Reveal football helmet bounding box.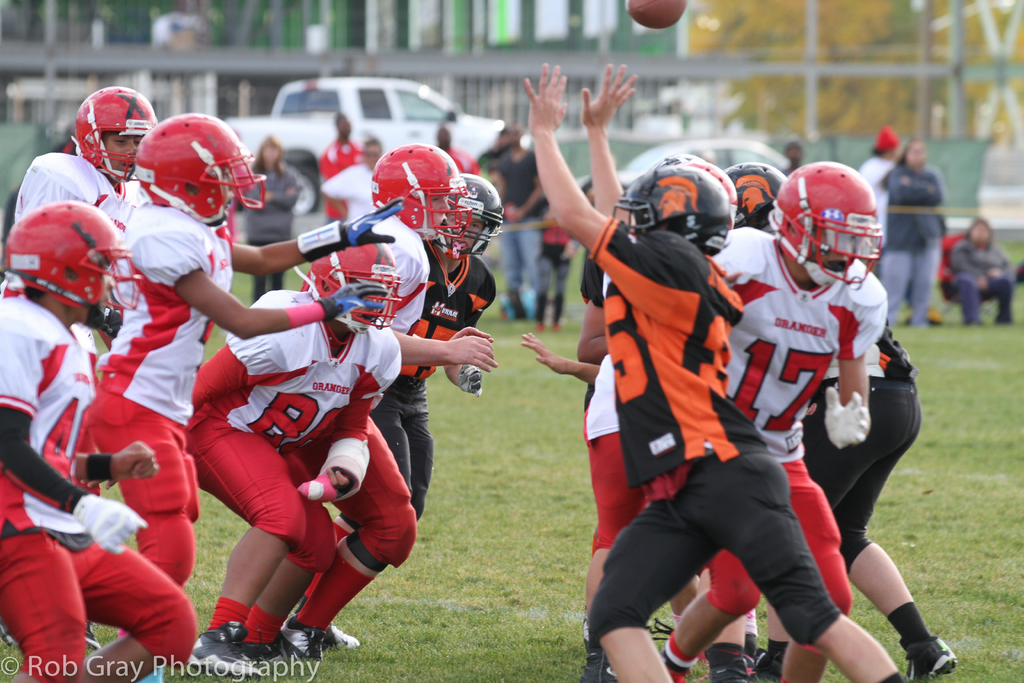
Revealed: pyautogui.locateOnScreen(659, 151, 740, 217).
